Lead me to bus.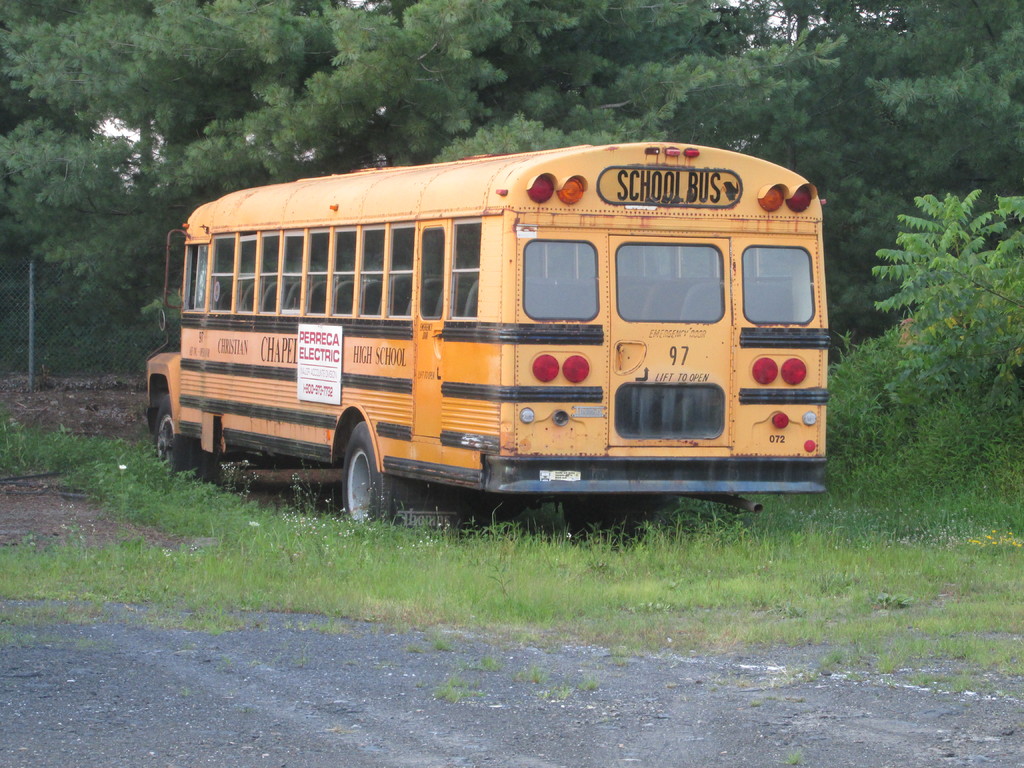
Lead to [143,140,833,533].
